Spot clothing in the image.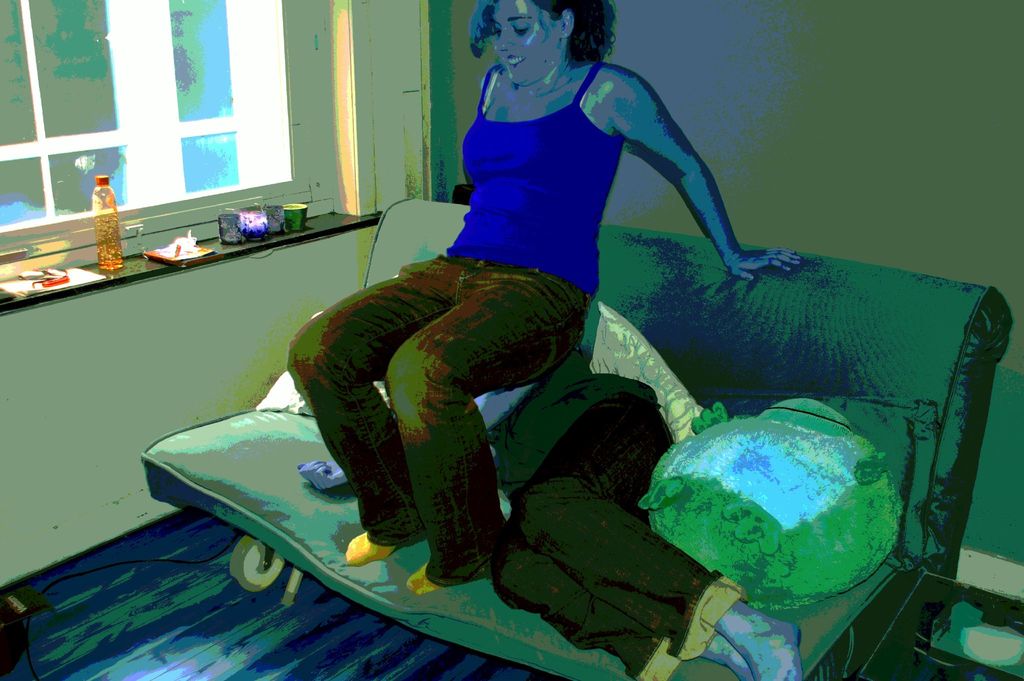
clothing found at bbox=[474, 352, 745, 680].
